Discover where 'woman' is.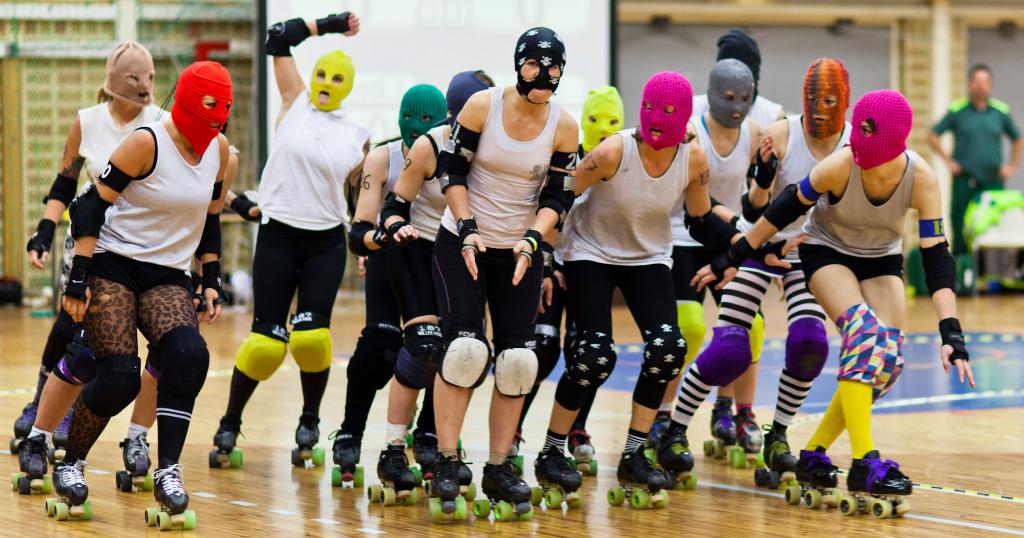
Discovered at l=207, t=6, r=371, b=448.
